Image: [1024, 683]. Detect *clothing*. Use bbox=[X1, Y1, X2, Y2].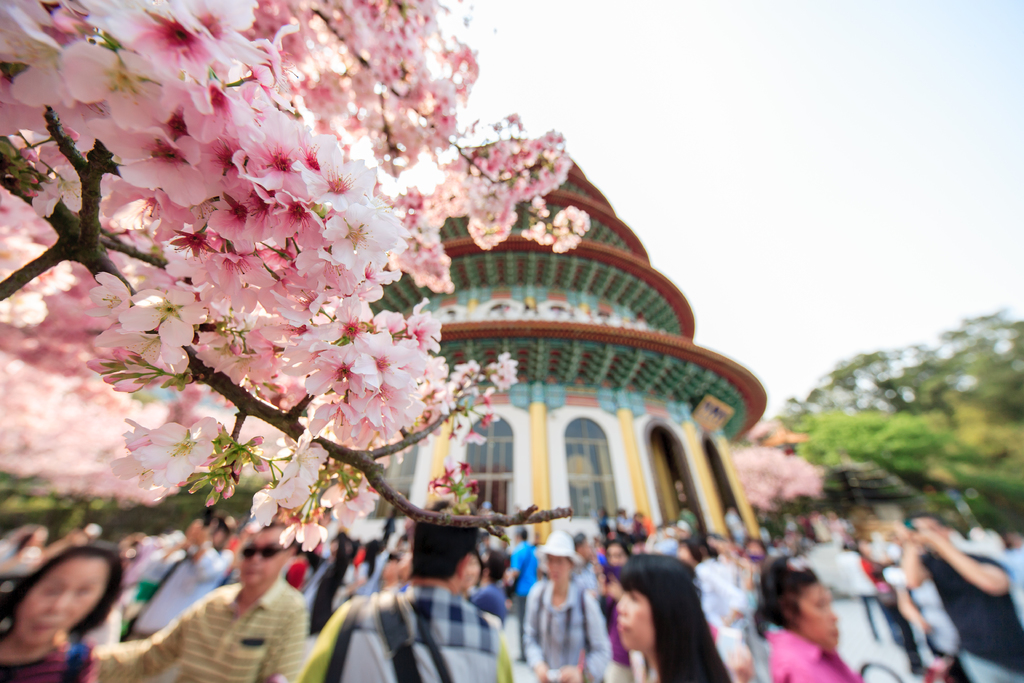
bbox=[1, 641, 99, 682].
